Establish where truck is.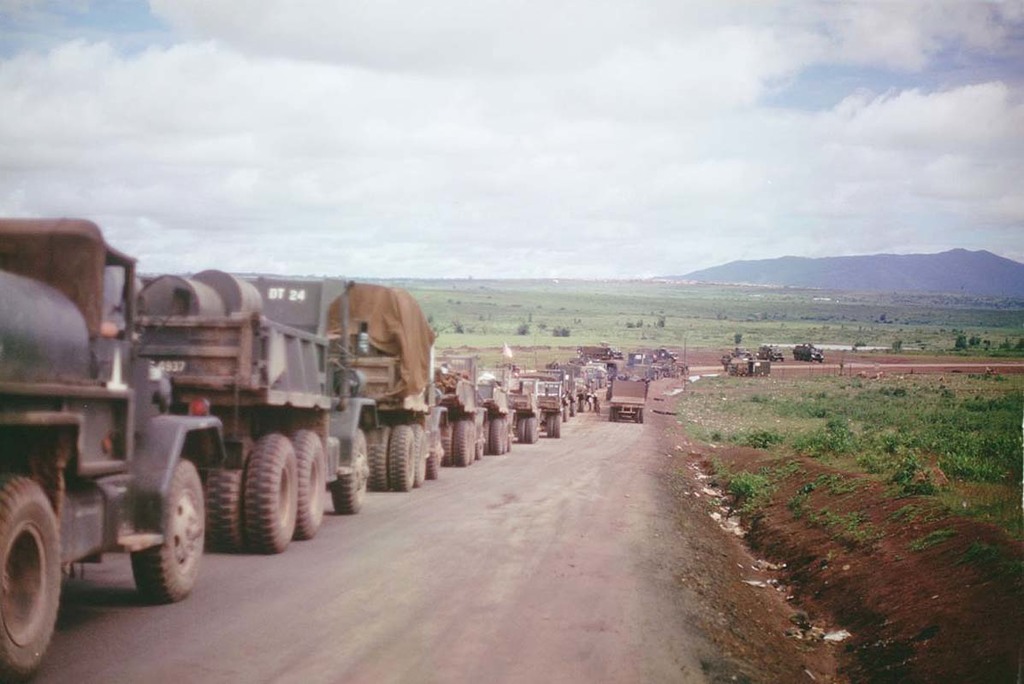
Established at {"left": 133, "top": 273, "right": 372, "bottom": 556}.
